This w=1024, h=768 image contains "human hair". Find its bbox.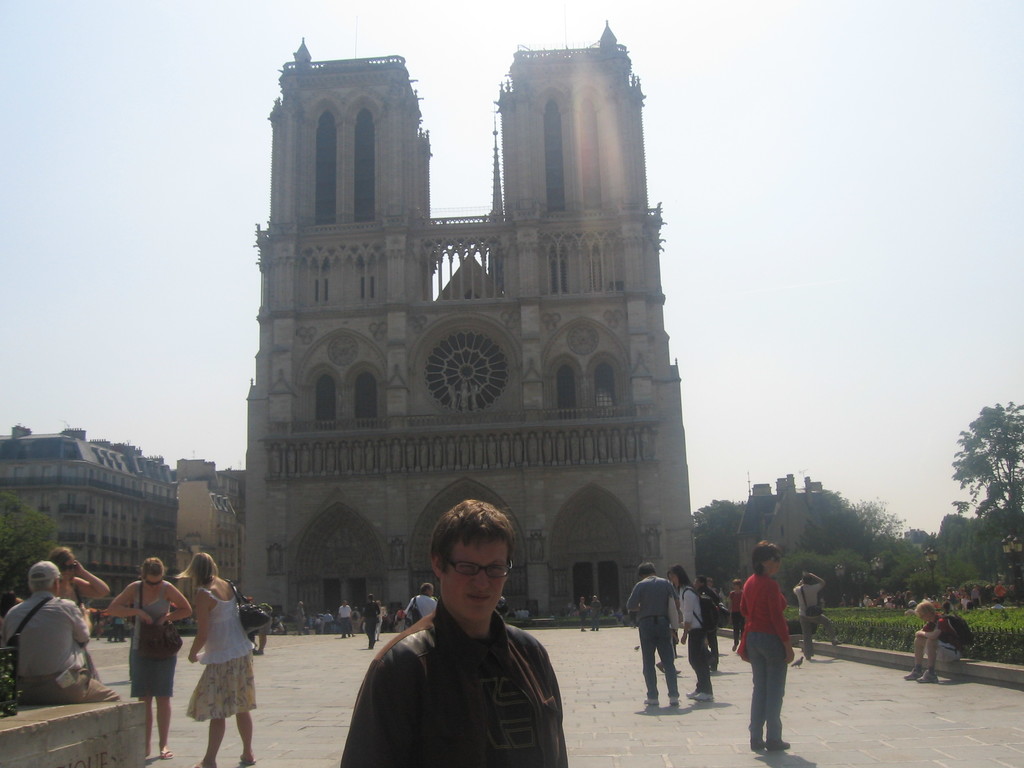
[637, 563, 657, 582].
